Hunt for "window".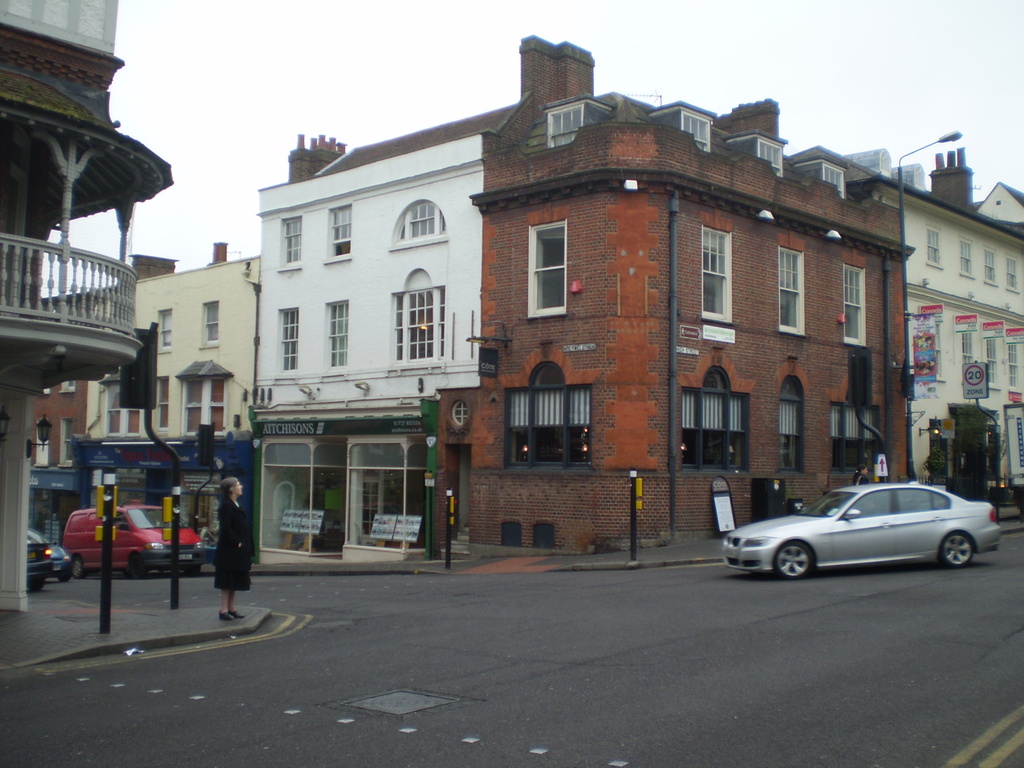
Hunted down at locate(1009, 344, 1020, 385).
